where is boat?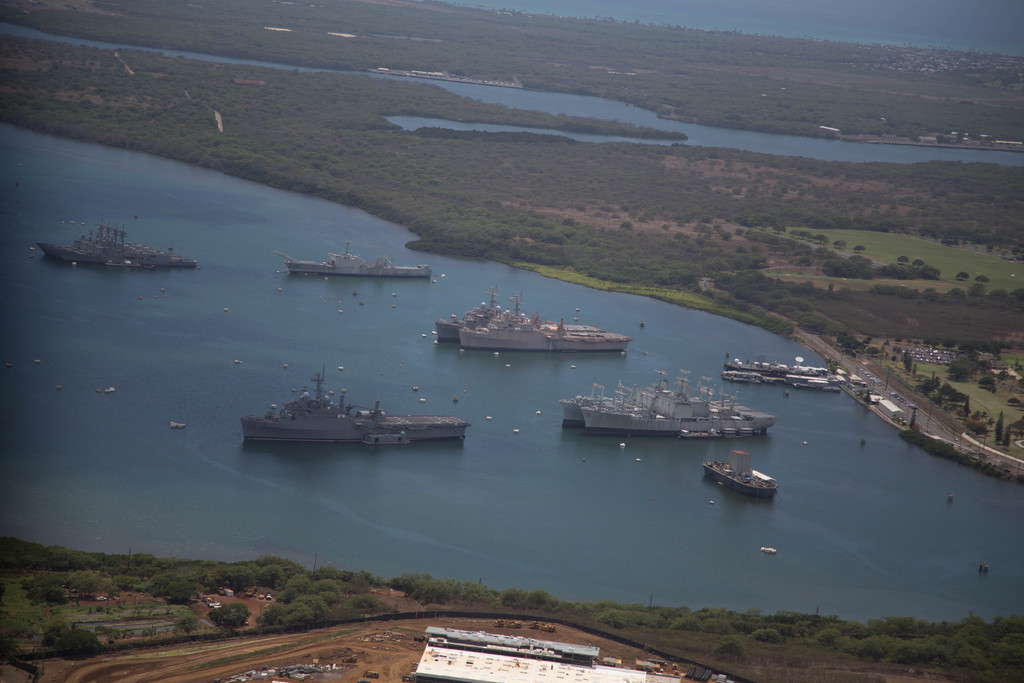
<bbox>783, 389, 788, 394</bbox>.
